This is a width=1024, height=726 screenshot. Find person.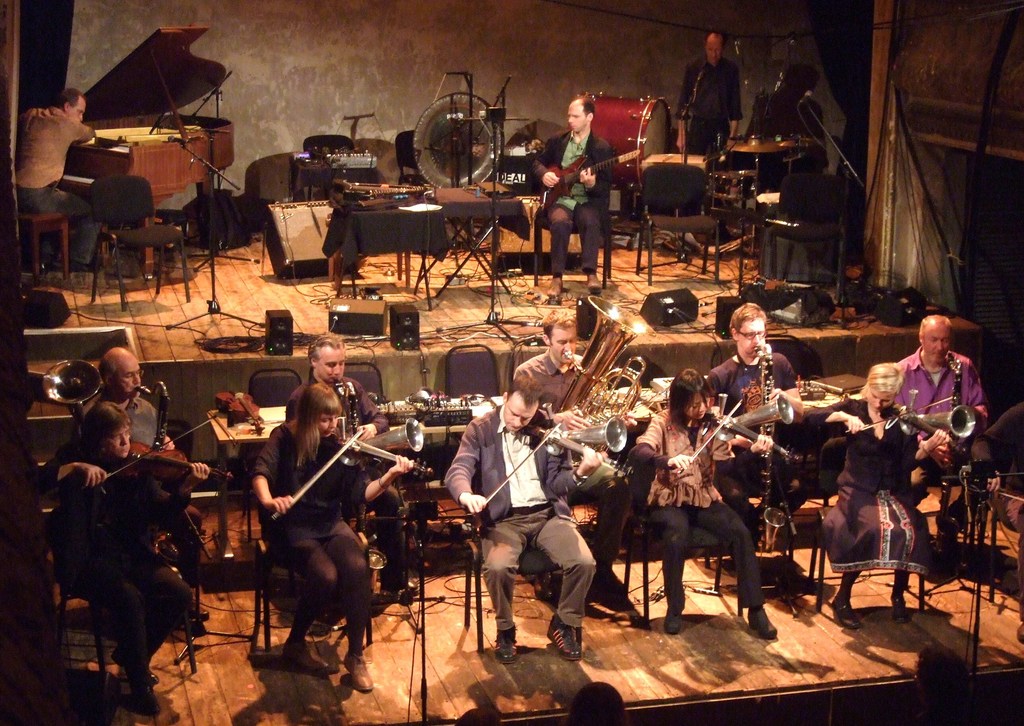
Bounding box: (left=630, top=364, right=781, bottom=640).
